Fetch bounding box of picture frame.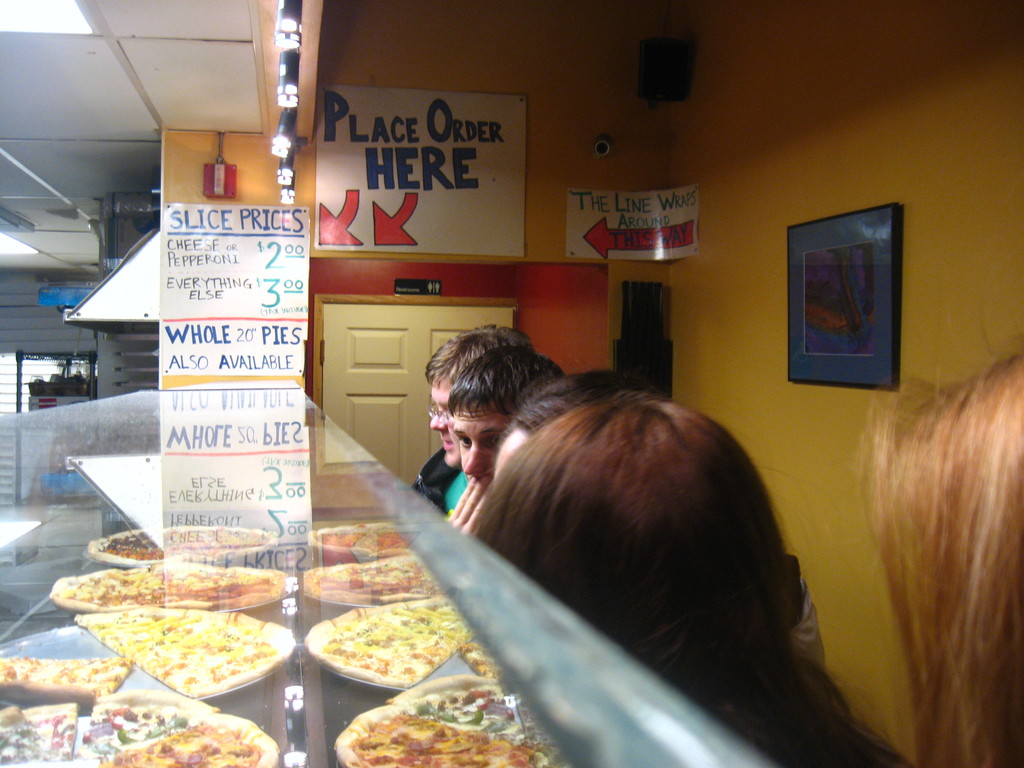
Bbox: 783 196 917 406.
